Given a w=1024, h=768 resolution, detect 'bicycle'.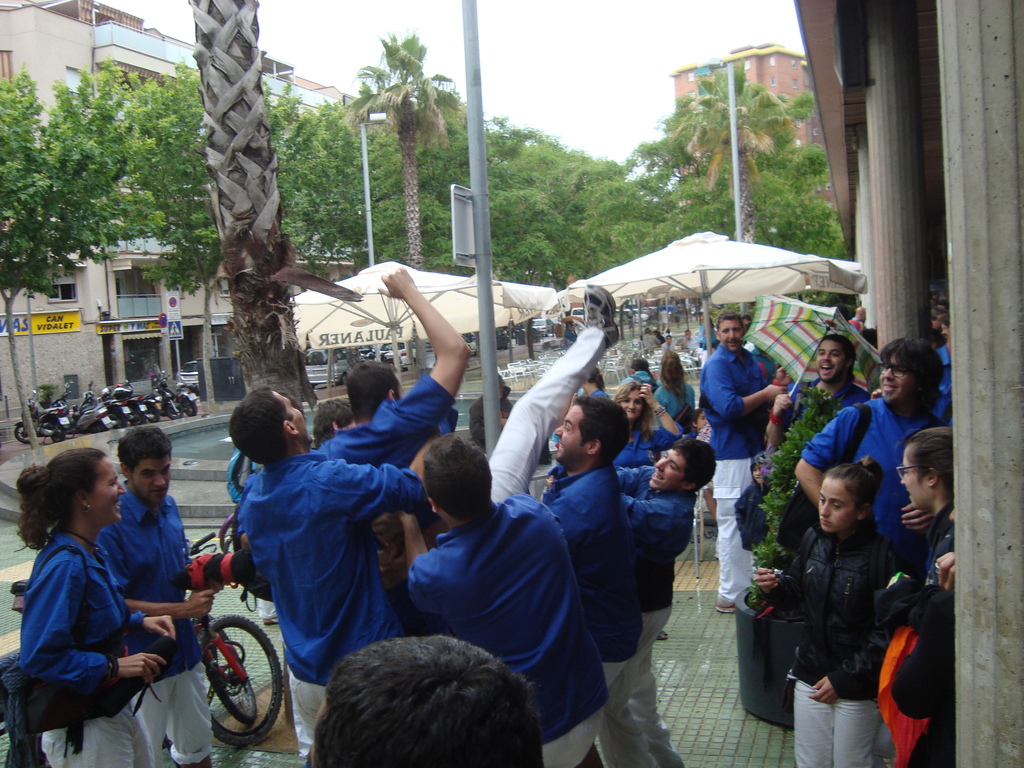
l=0, t=575, r=273, b=749.
